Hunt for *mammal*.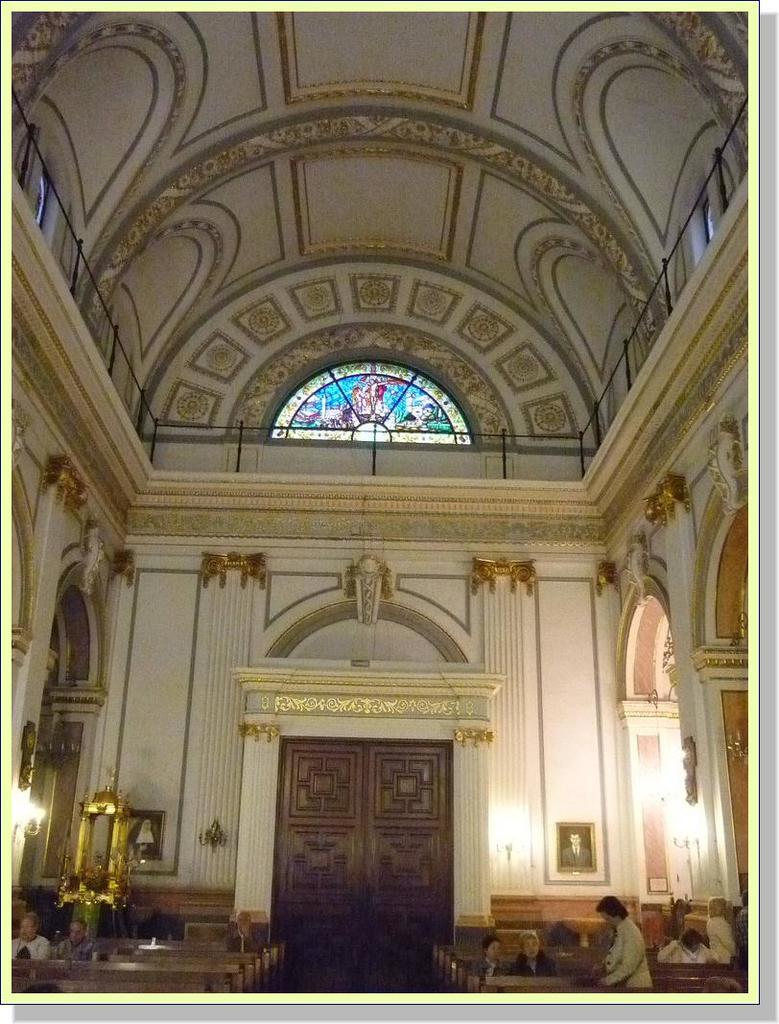
Hunted down at [x1=474, y1=933, x2=513, y2=973].
